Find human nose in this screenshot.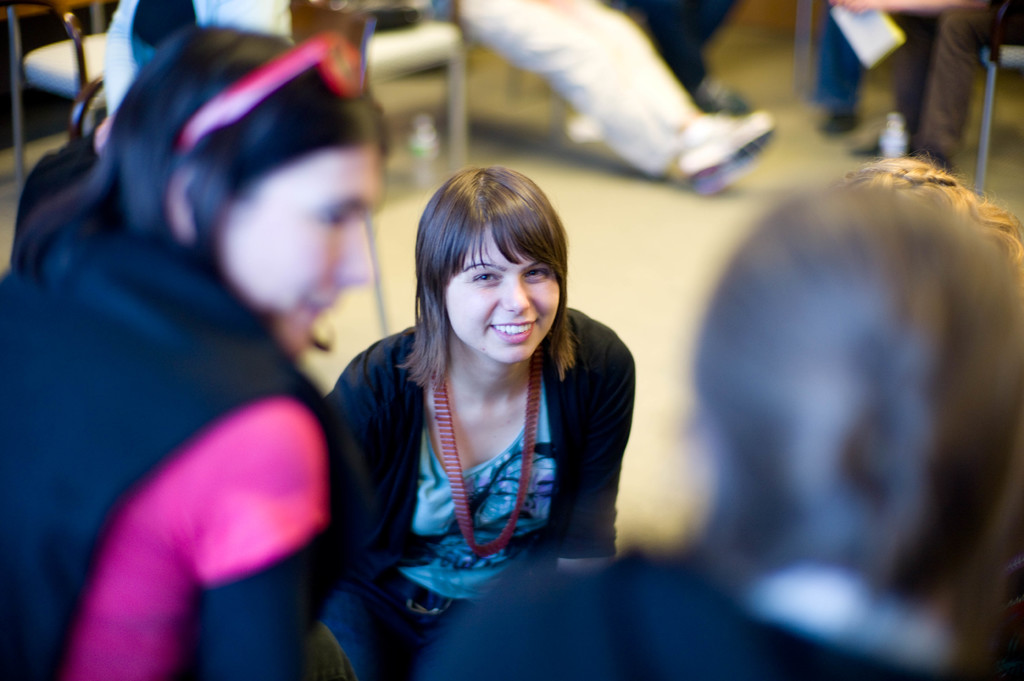
The bounding box for human nose is x1=343, y1=232, x2=369, y2=283.
